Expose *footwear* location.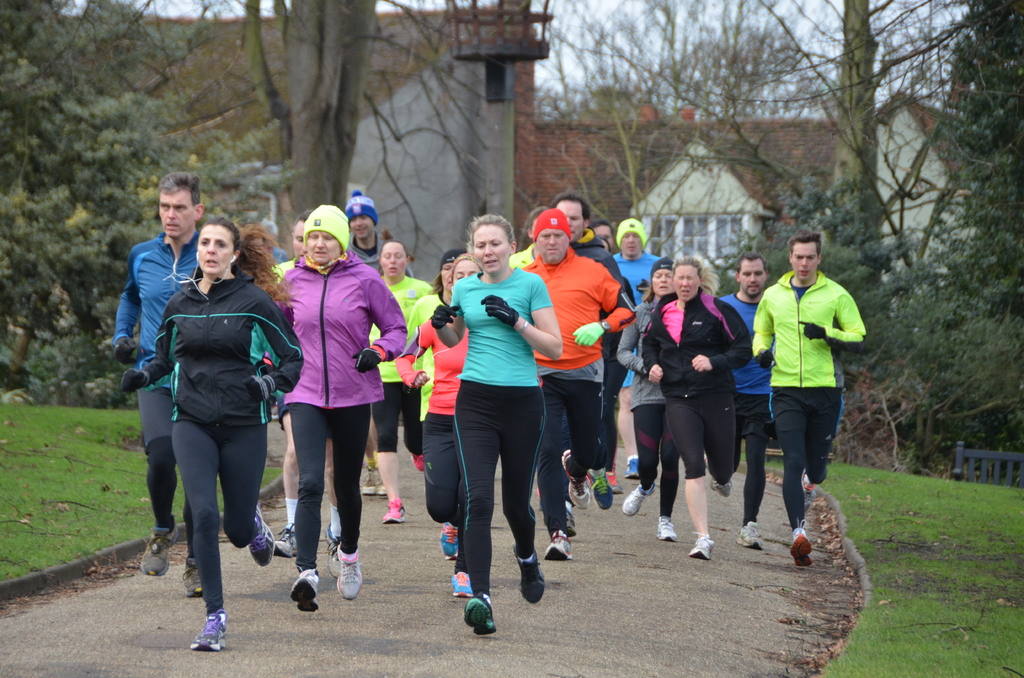
Exposed at rect(410, 453, 423, 476).
